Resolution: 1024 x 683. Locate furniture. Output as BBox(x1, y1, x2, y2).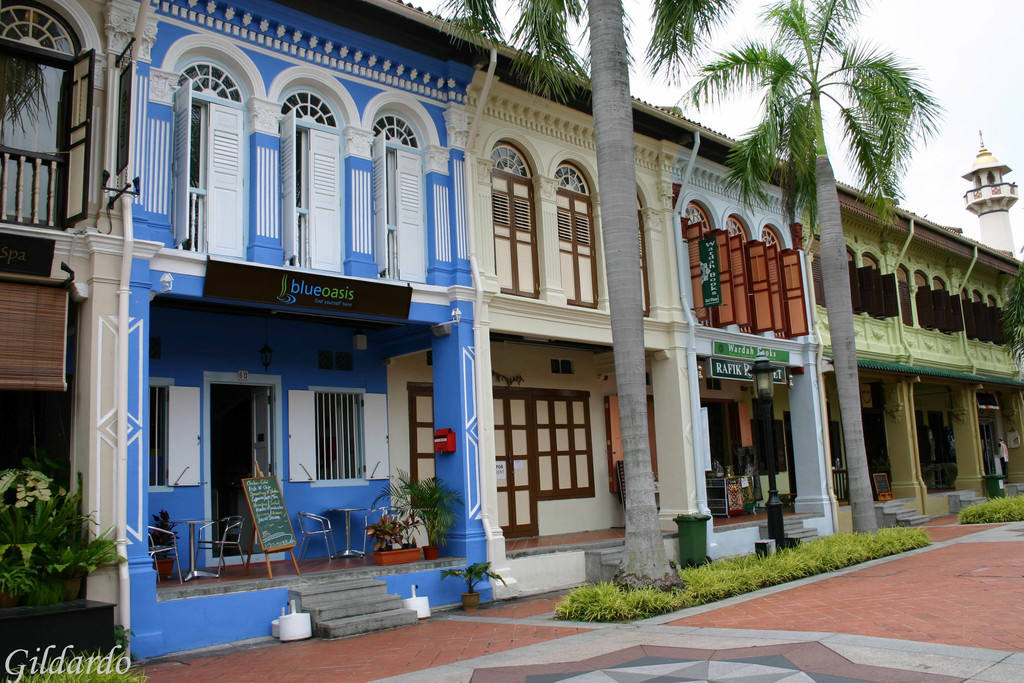
BBox(296, 513, 339, 567).
